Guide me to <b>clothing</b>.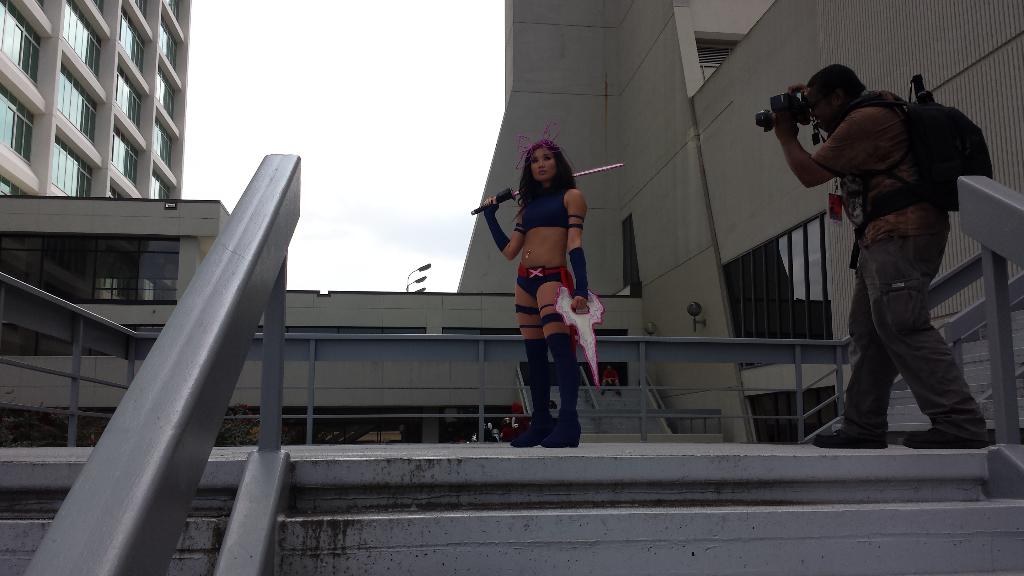
Guidance: Rect(515, 187, 572, 236).
